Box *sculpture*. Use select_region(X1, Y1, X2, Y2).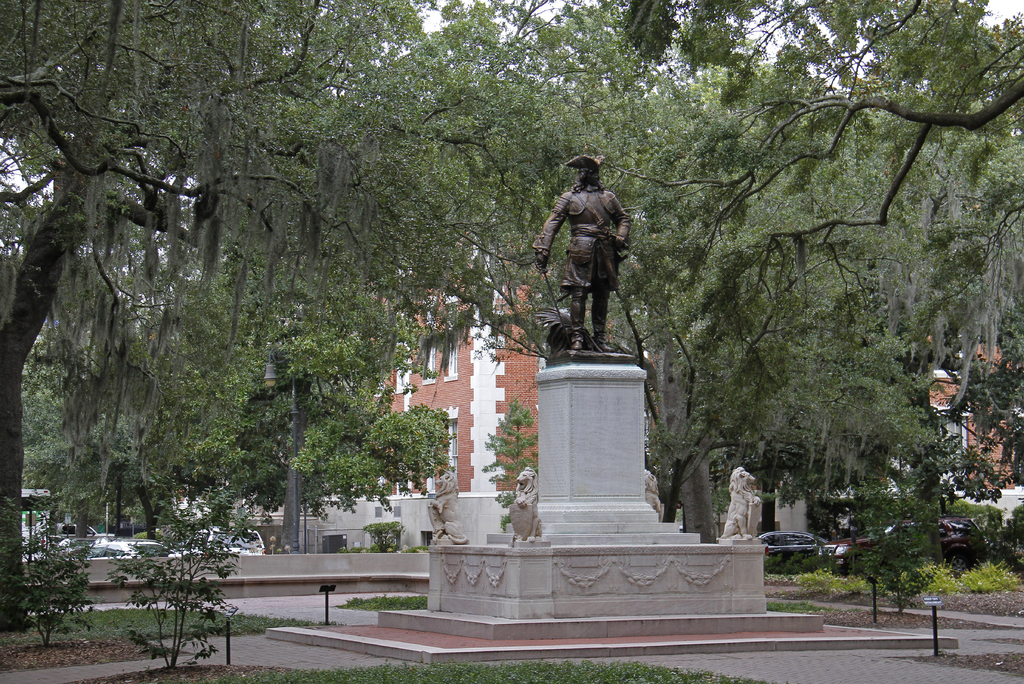
select_region(643, 466, 664, 513).
